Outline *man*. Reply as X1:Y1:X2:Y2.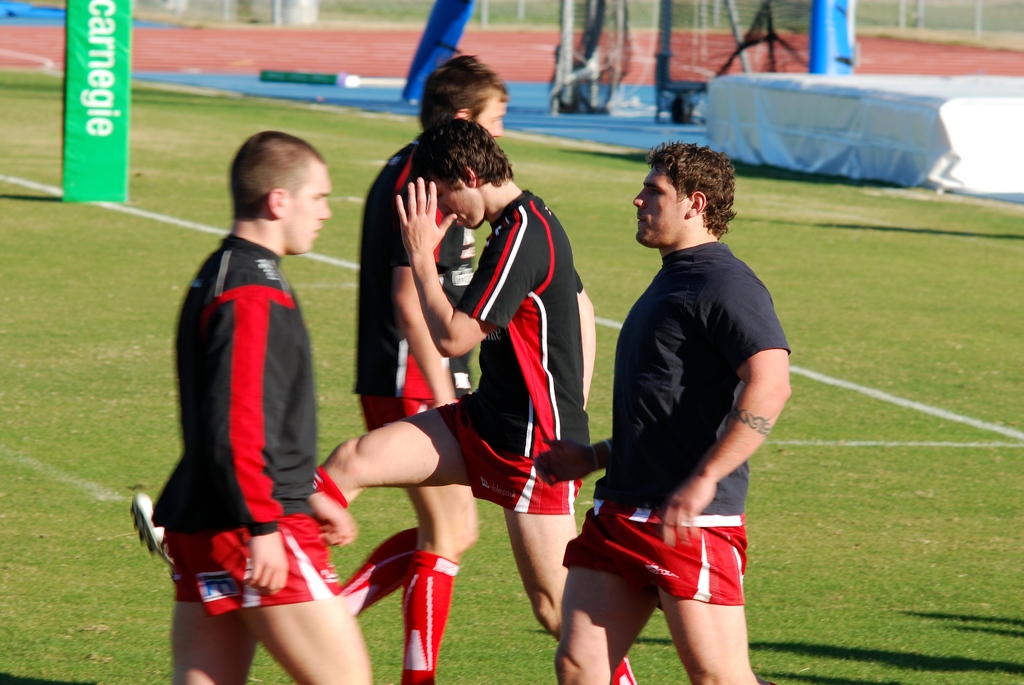
556:141:761:684.
